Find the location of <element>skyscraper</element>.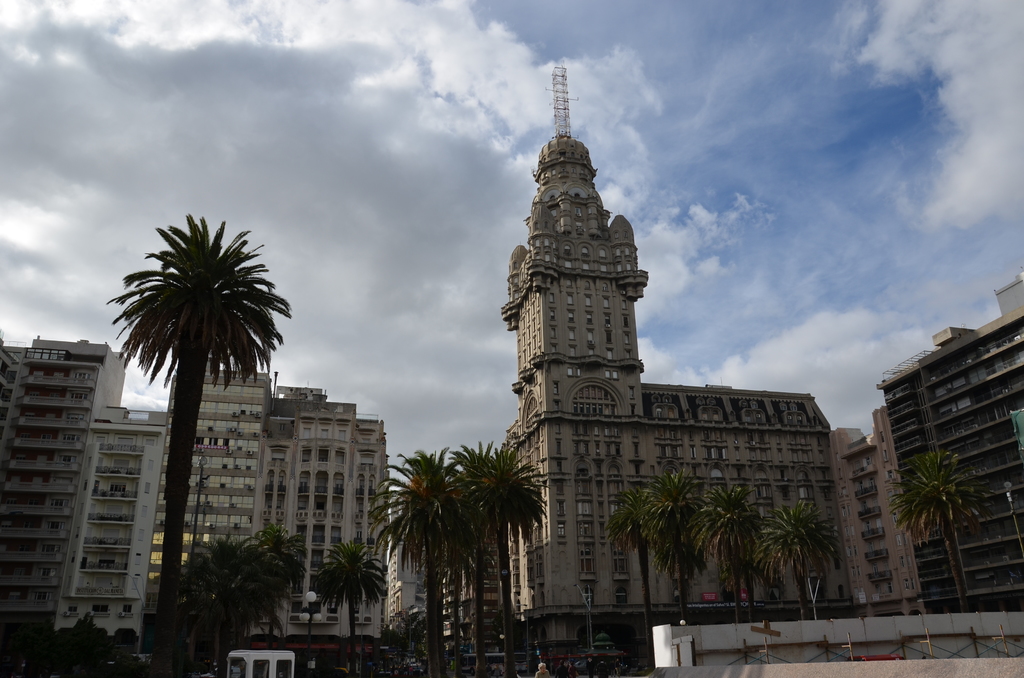
Location: detection(2, 320, 169, 669).
